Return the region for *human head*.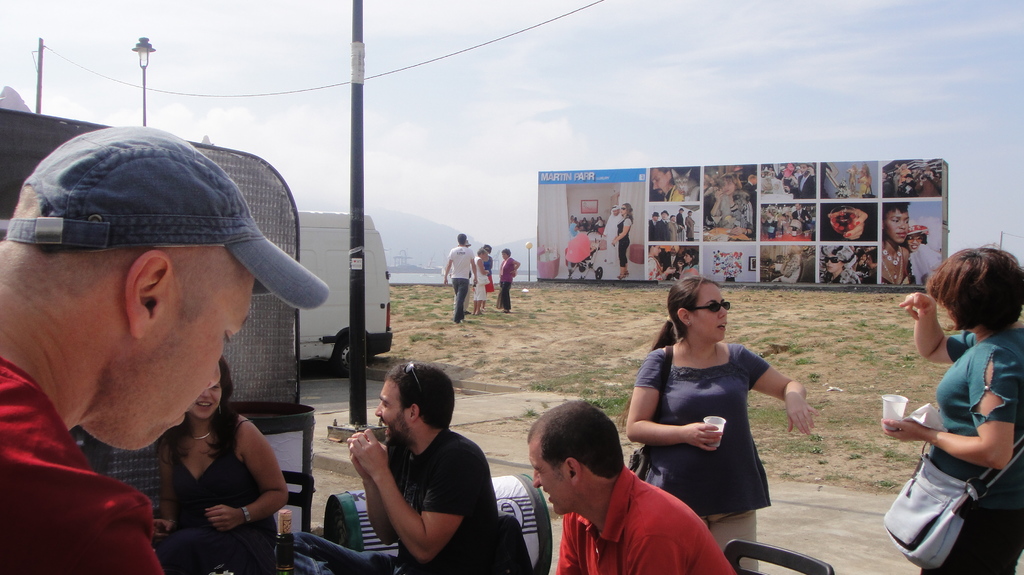
l=859, t=250, r=865, b=260.
